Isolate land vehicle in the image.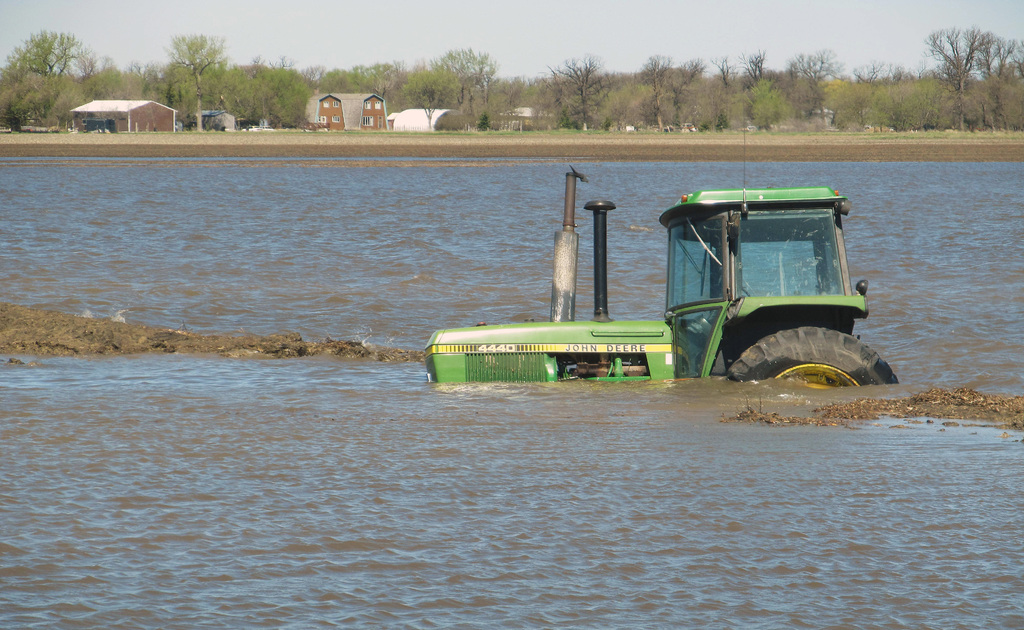
Isolated region: left=404, top=197, right=903, bottom=391.
